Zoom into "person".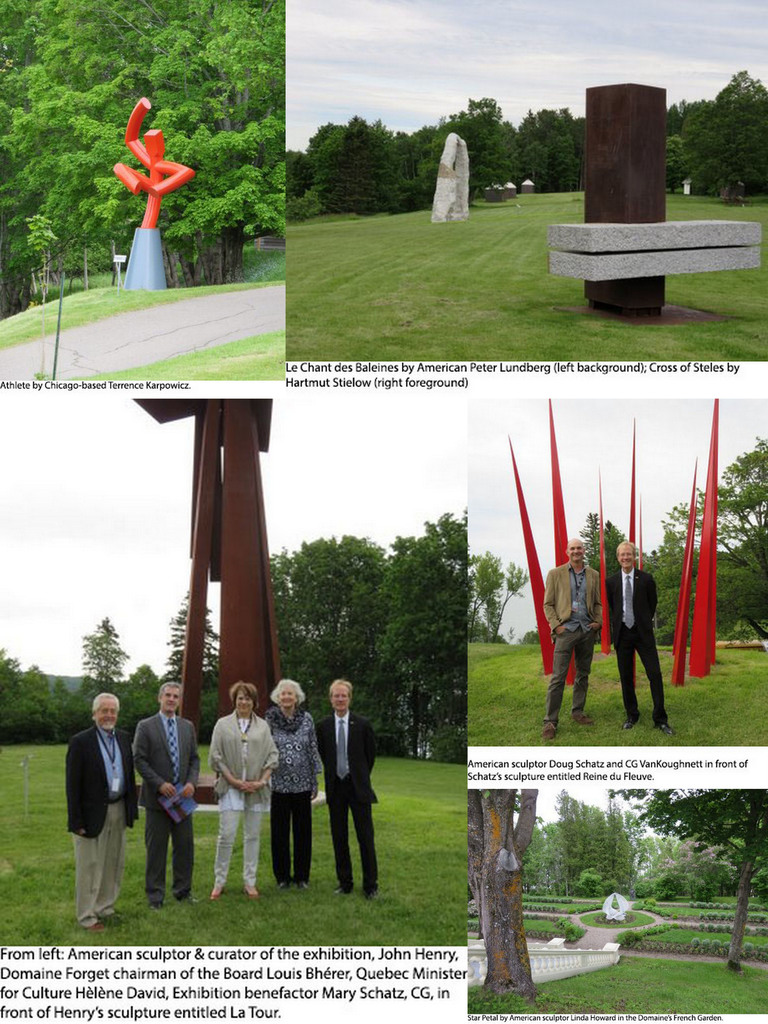
Zoom target: 541, 538, 602, 740.
